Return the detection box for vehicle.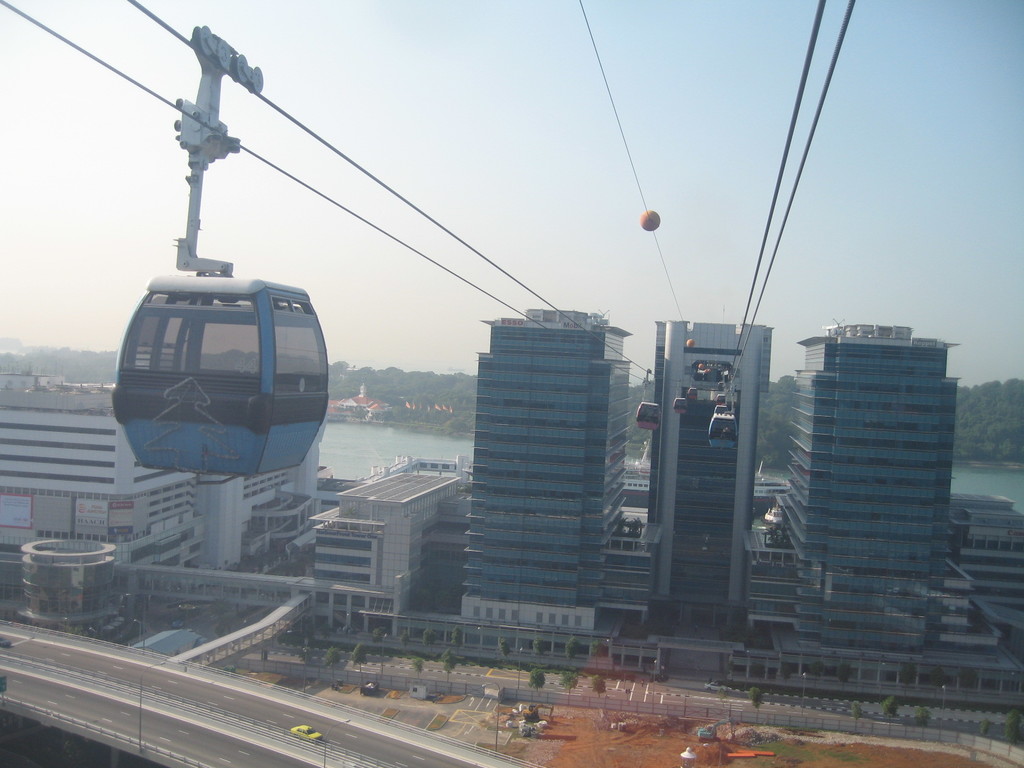
bbox(0, 668, 7, 694).
